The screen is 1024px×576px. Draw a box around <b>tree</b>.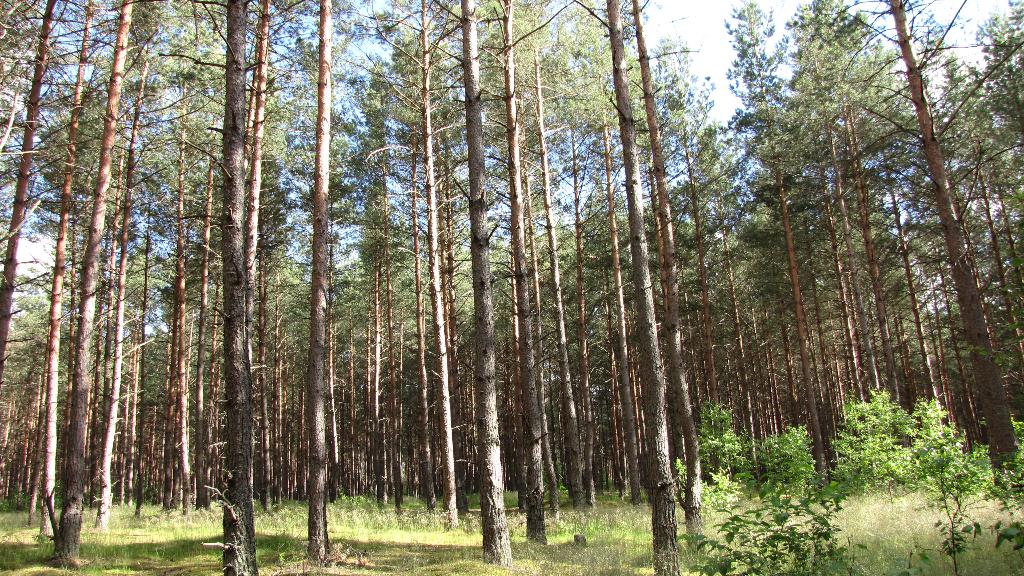
left=0, top=0, right=99, bottom=466.
